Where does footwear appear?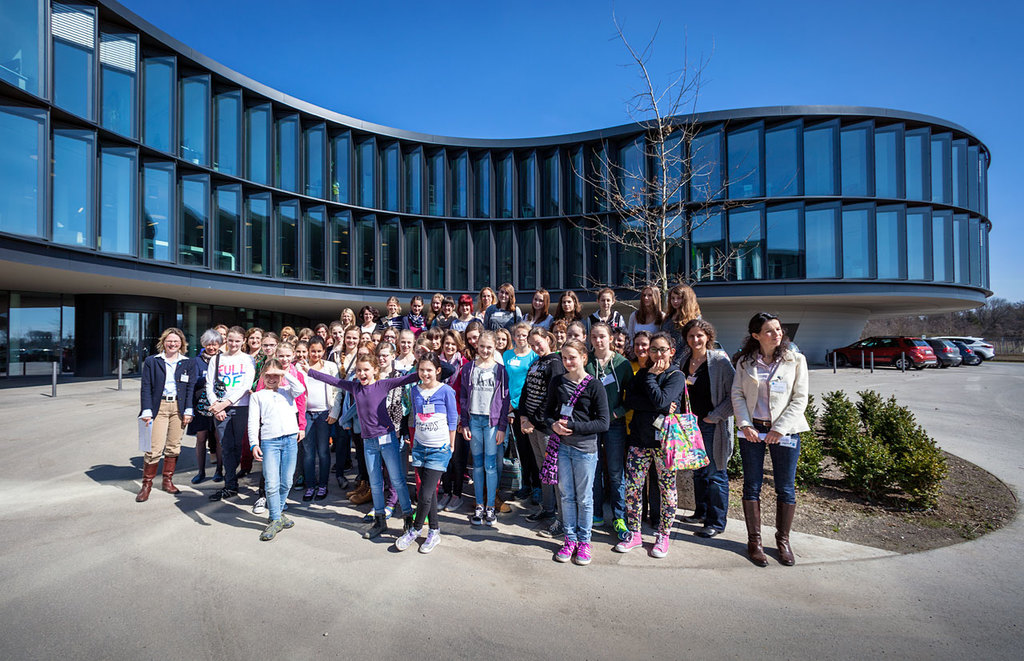
Appears at 264, 517, 282, 542.
